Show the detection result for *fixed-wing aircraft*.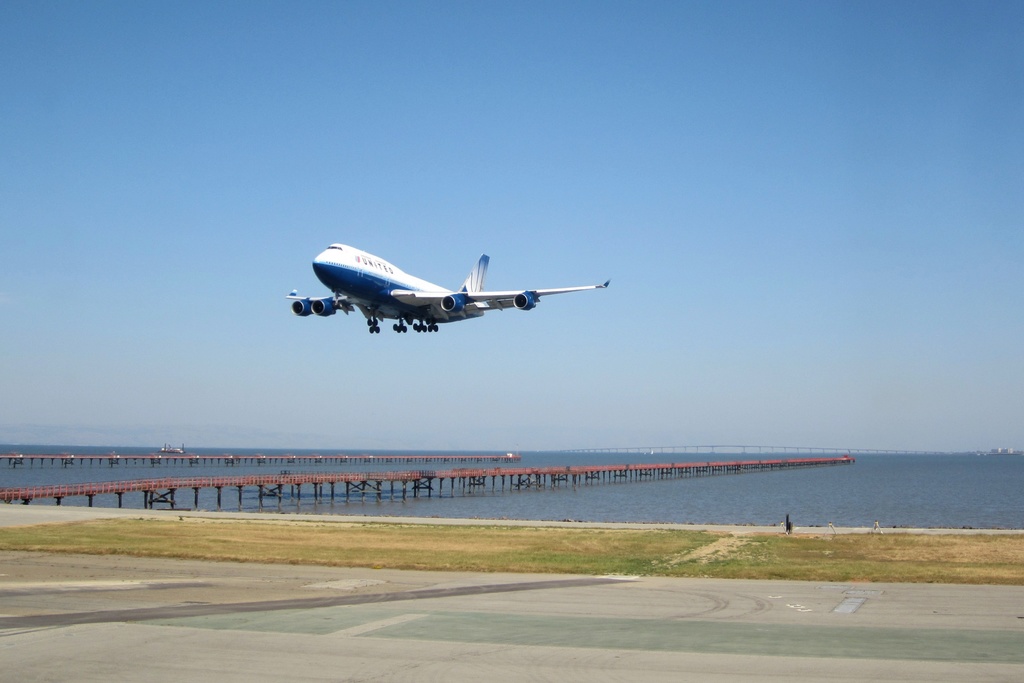
bbox(287, 241, 611, 333).
